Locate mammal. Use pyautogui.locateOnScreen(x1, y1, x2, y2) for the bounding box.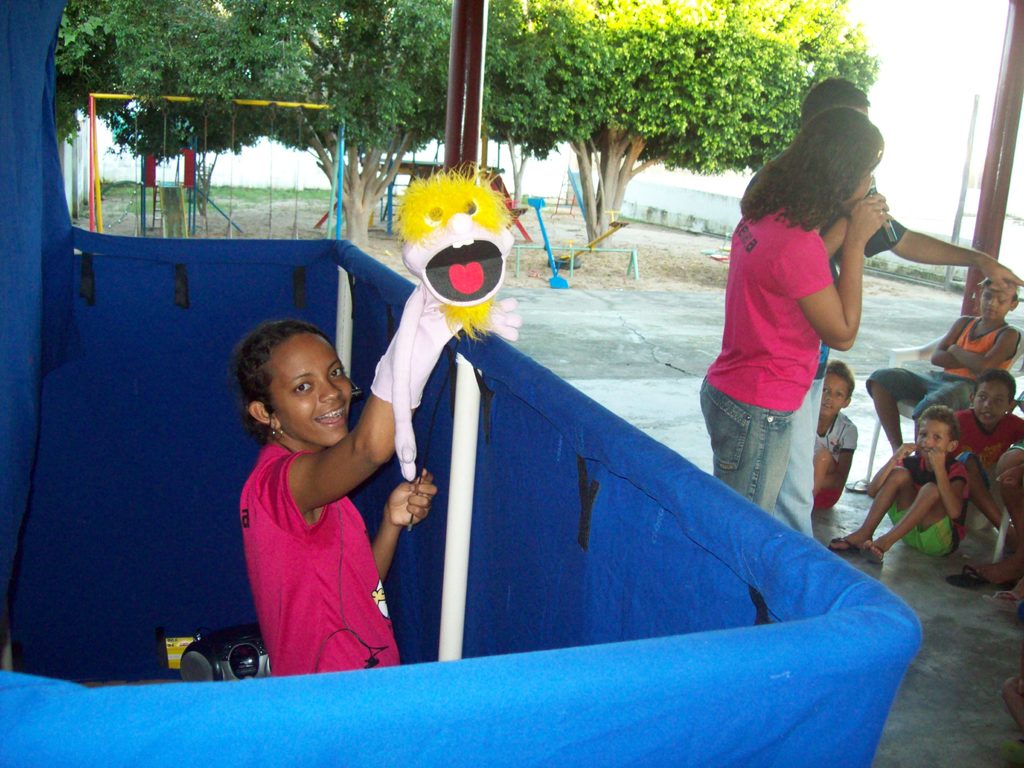
pyautogui.locateOnScreen(824, 404, 969, 563).
